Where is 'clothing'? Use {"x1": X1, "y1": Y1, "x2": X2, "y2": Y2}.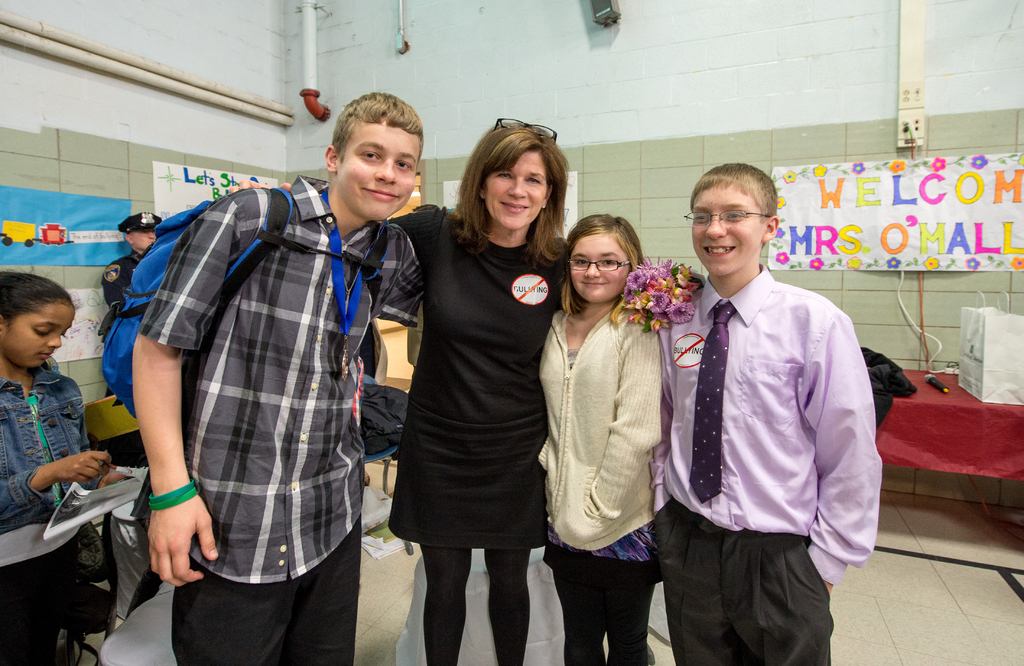
{"x1": 387, "y1": 219, "x2": 577, "y2": 658}.
